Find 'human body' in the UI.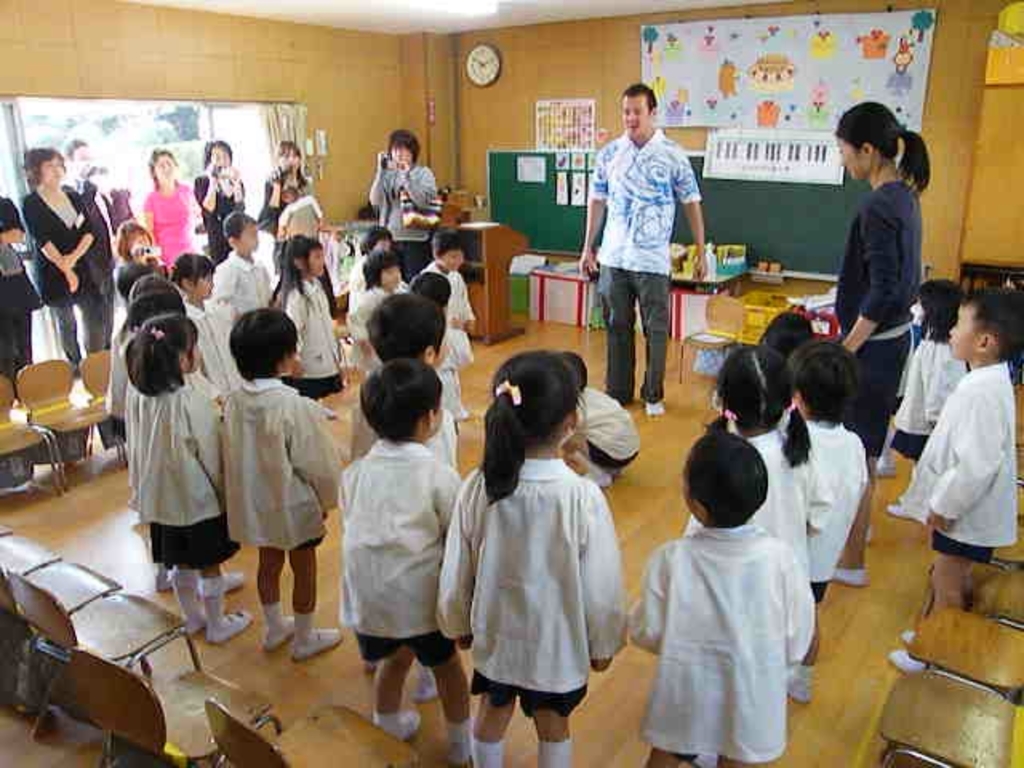
UI element at <region>269, 272, 355, 395</region>.
